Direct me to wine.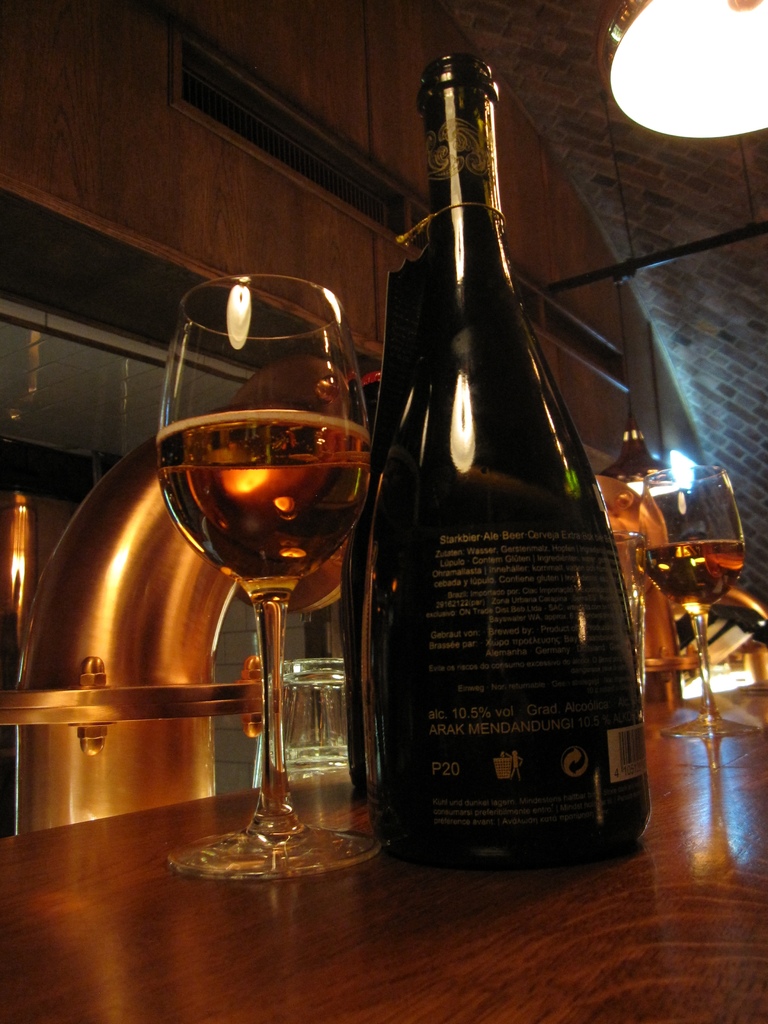
Direction: 678 534 756 598.
